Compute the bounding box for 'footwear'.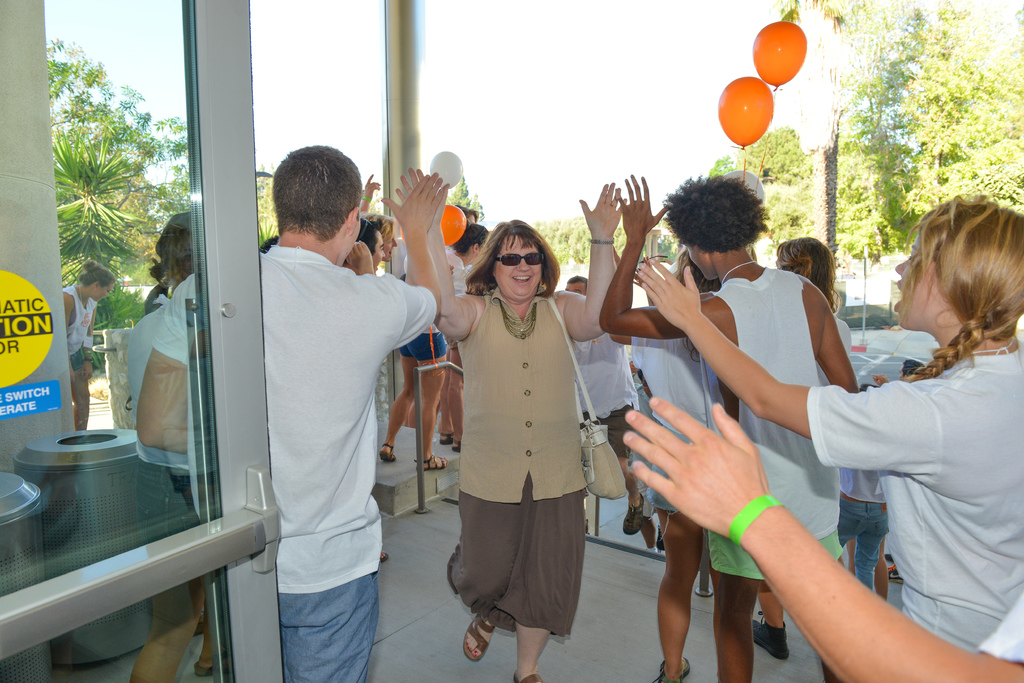
region(886, 564, 902, 586).
